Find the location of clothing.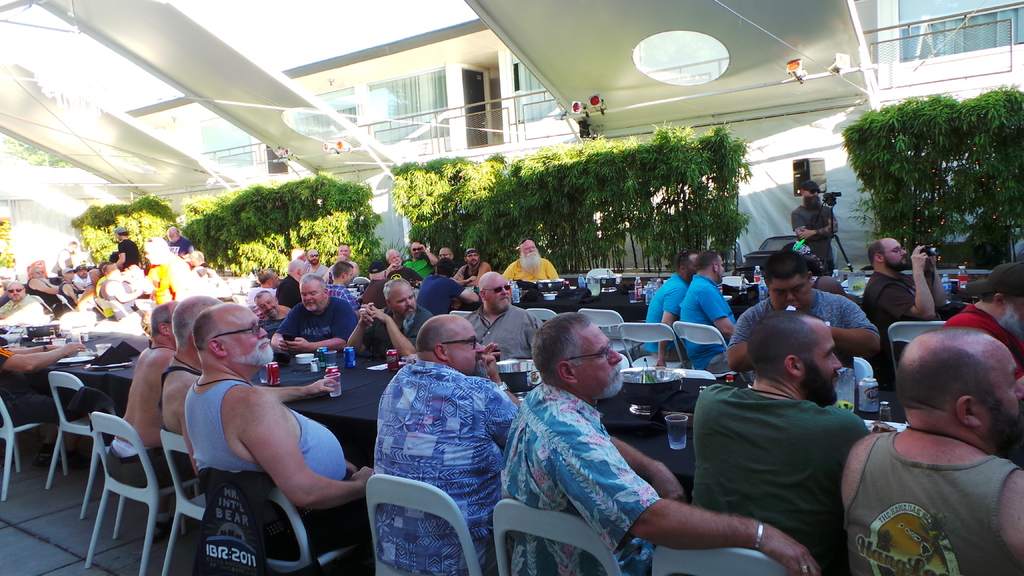
Location: pyautogui.locateOnScreen(790, 204, 835, 276).
